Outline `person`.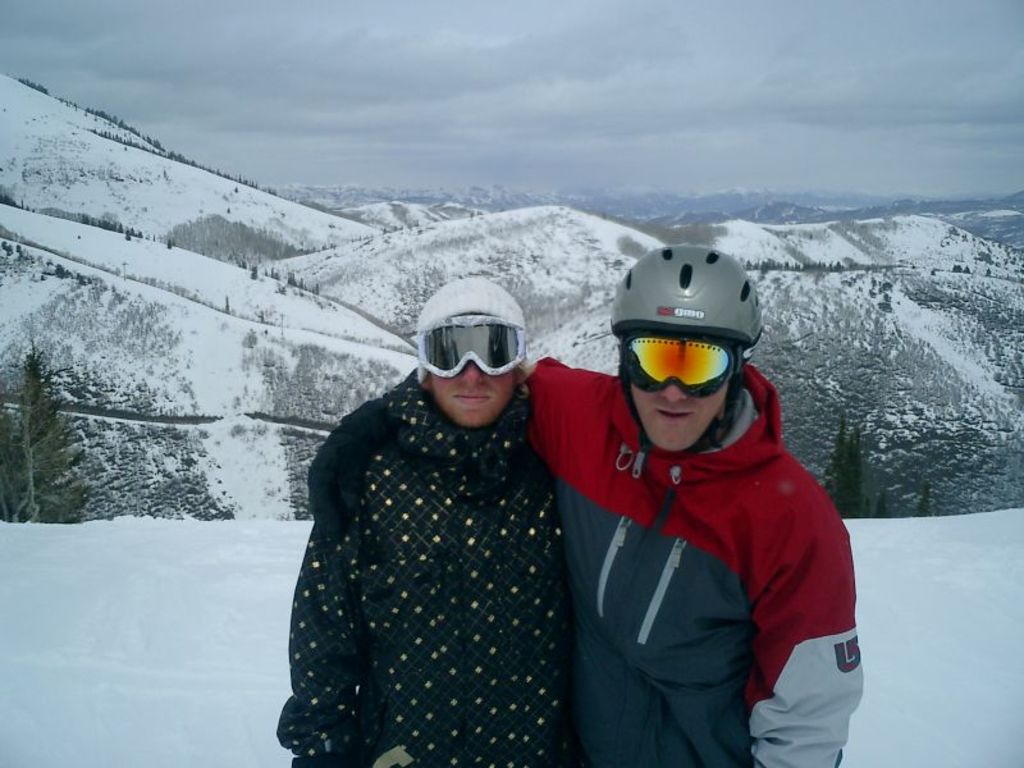
Outline: [321,244,605,759].
